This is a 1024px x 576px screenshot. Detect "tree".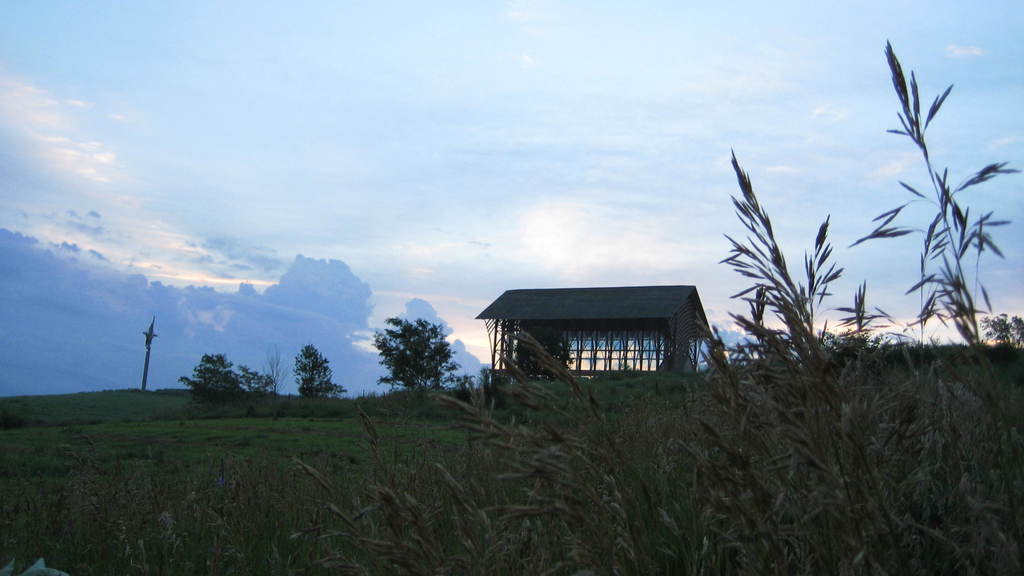
(left=993, top=310, right=1023, bottom=356).
